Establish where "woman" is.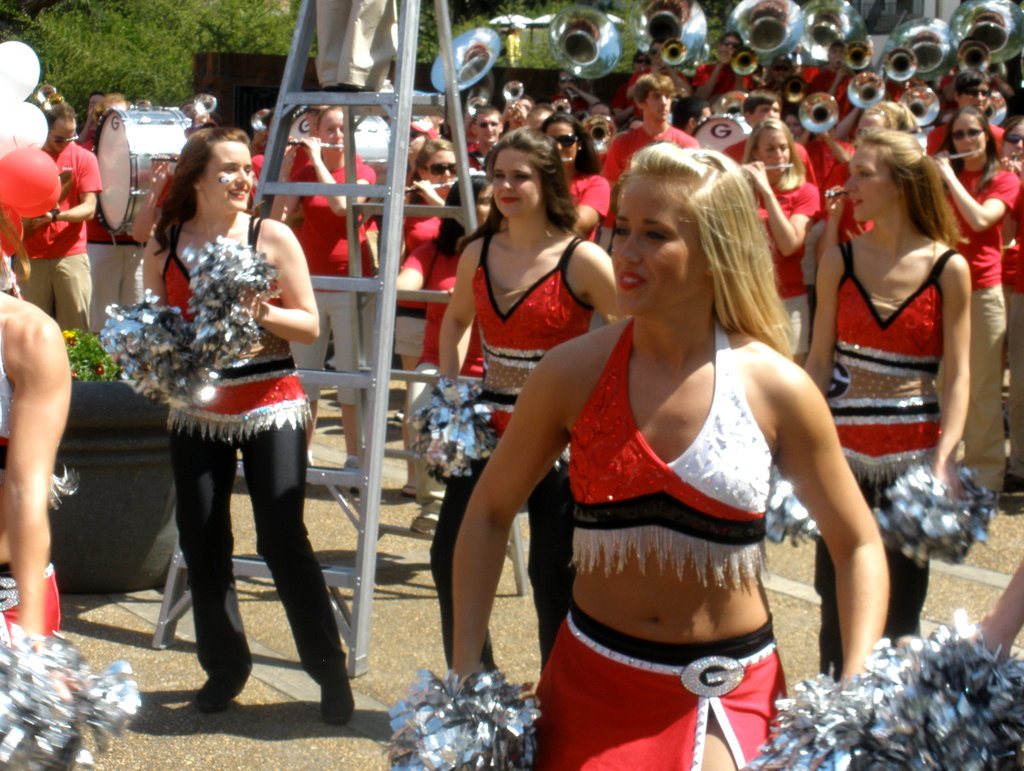
Established at BBox(1003, 118, 1023, 493).
